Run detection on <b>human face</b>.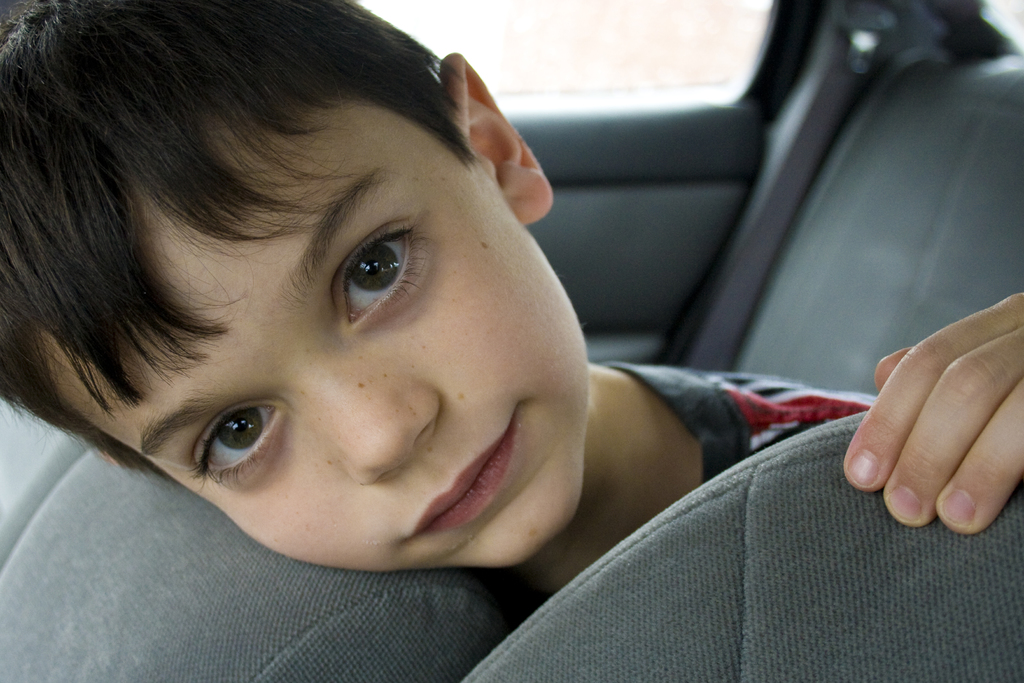
Result: 35,90,593,574.
